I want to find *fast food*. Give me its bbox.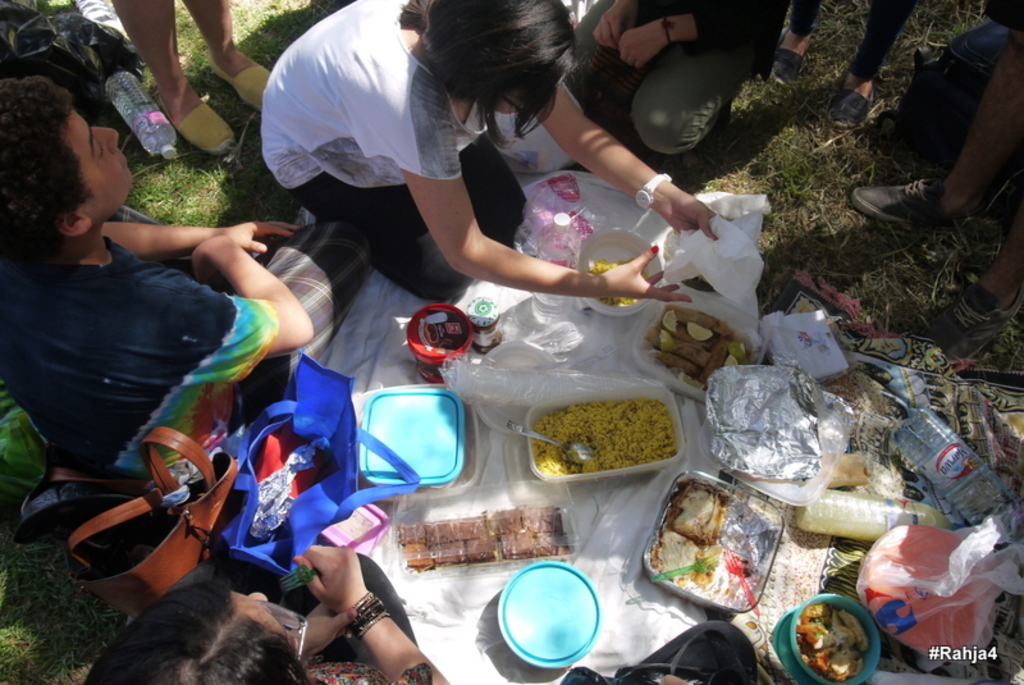
l=406, t=540, r=433, b=568.
